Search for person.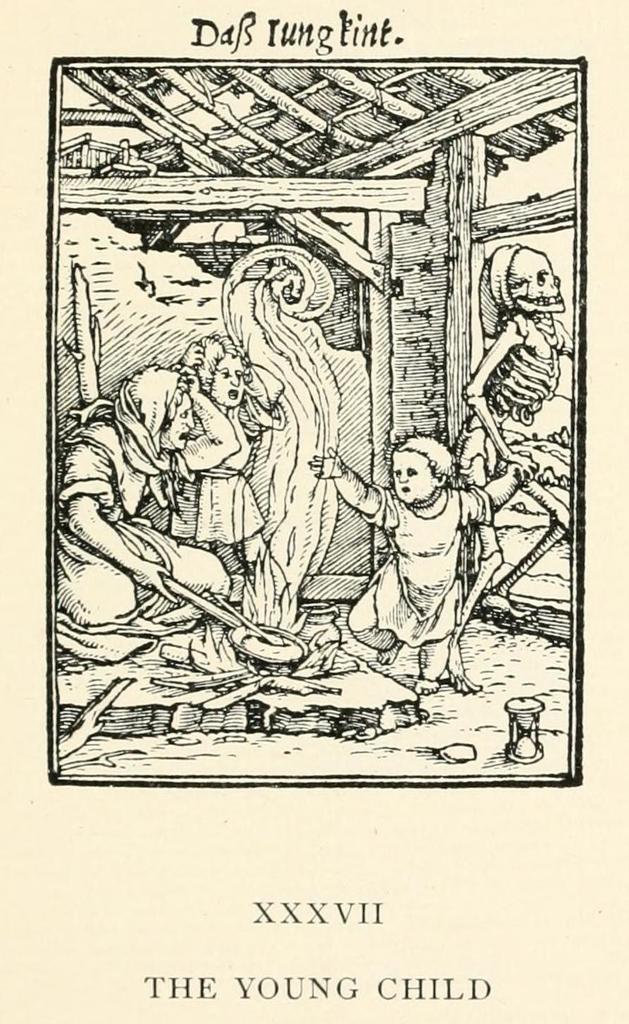
Found at bbox(49, 361, 260, 681).
